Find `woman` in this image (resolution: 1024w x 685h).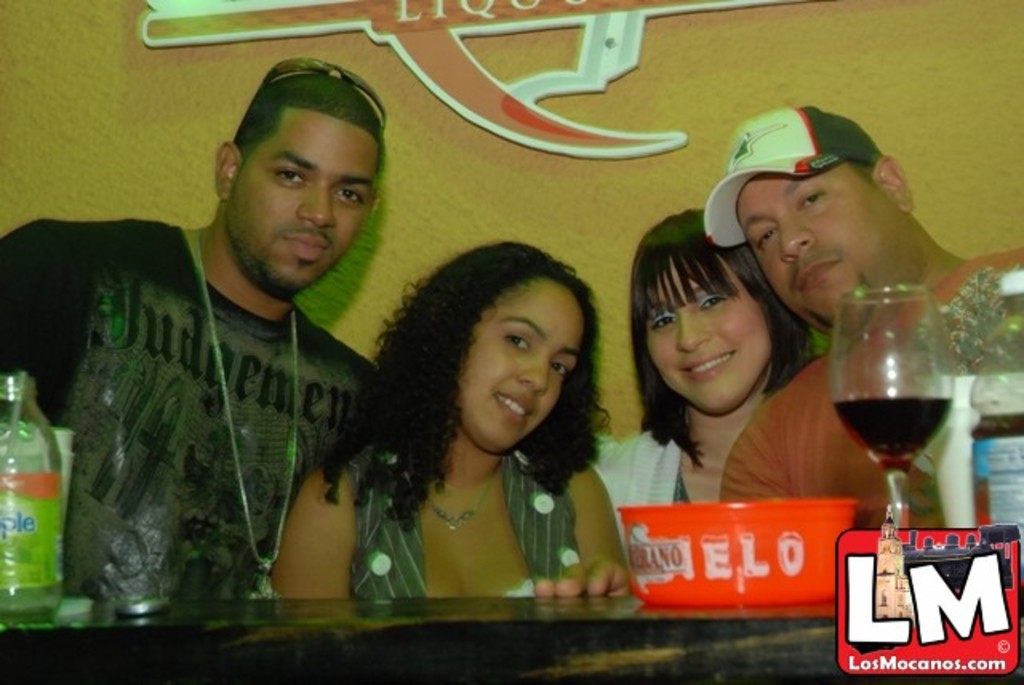
<region>267, 230, 638, 611</region>.
